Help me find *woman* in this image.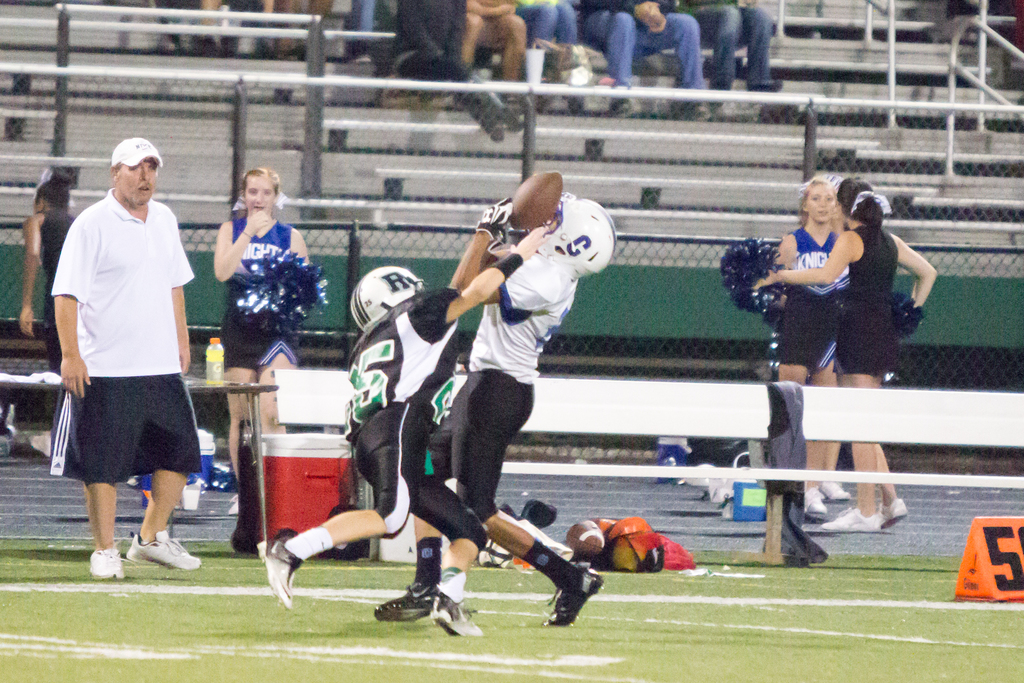
Found it: rect(769, 173, 854, 514).
